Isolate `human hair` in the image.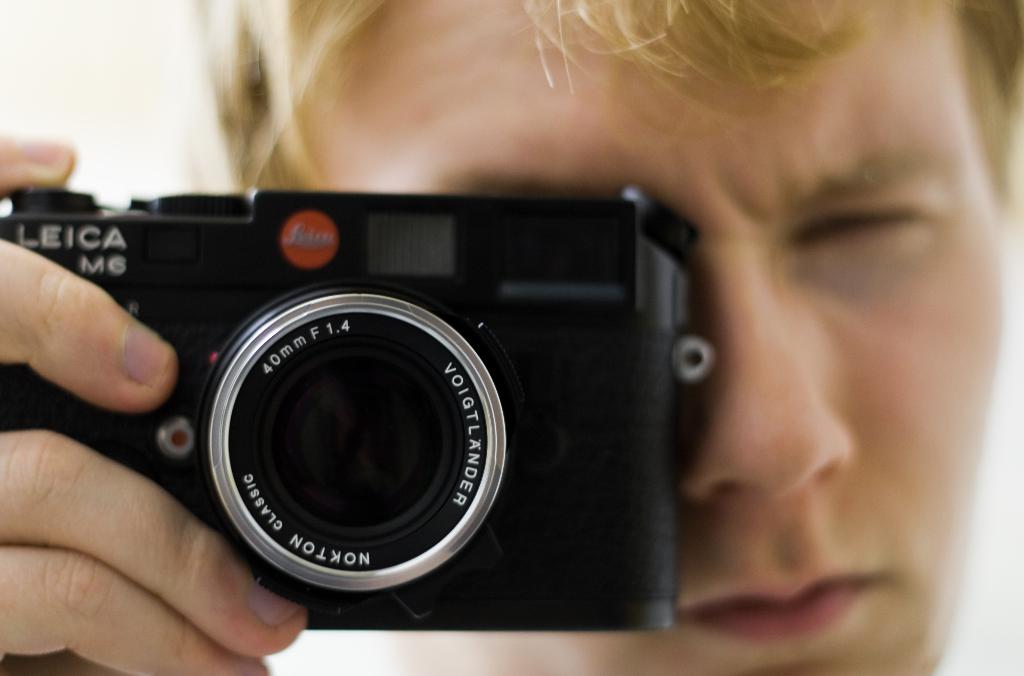
Isolated region: [194,0,1023,247].
